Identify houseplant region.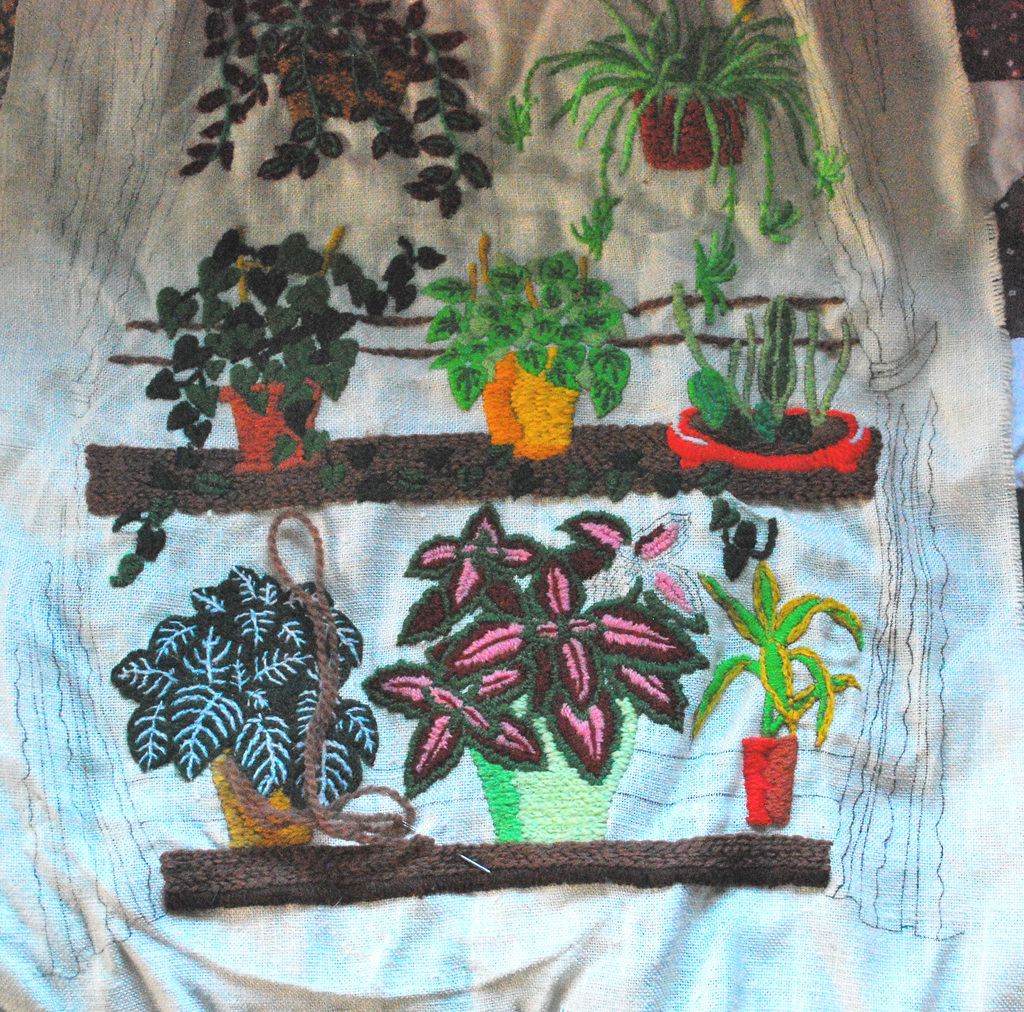
Region: select_region(358, 500, 716, 851).
